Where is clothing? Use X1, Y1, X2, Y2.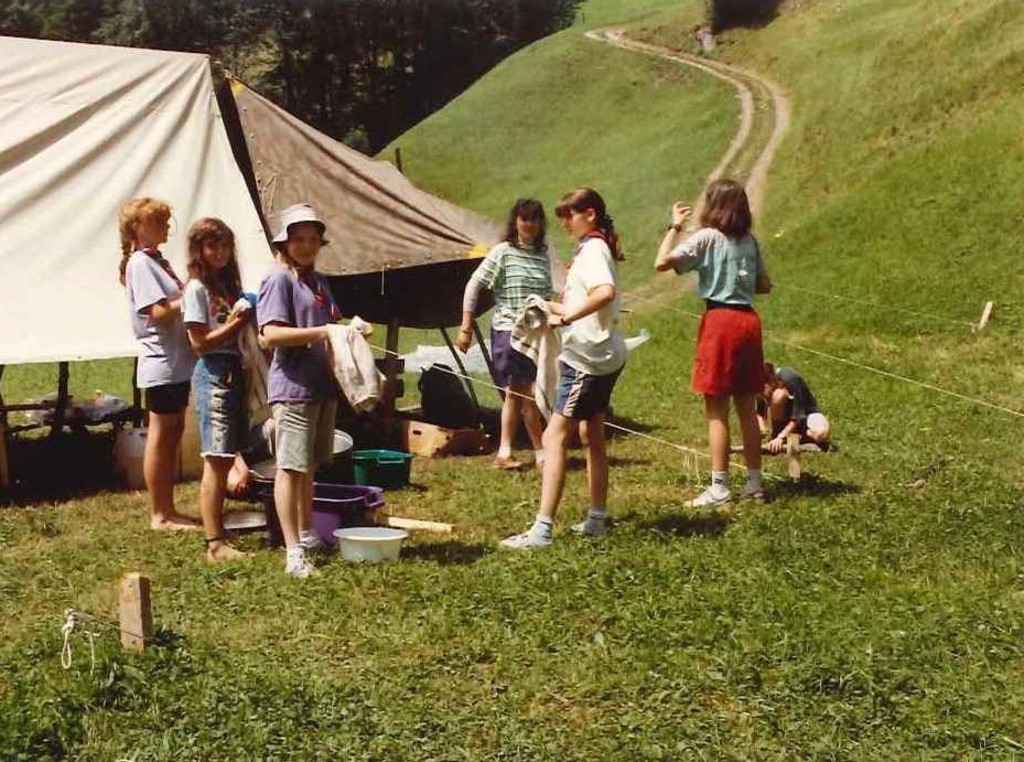
130, 245, 186, 412.
